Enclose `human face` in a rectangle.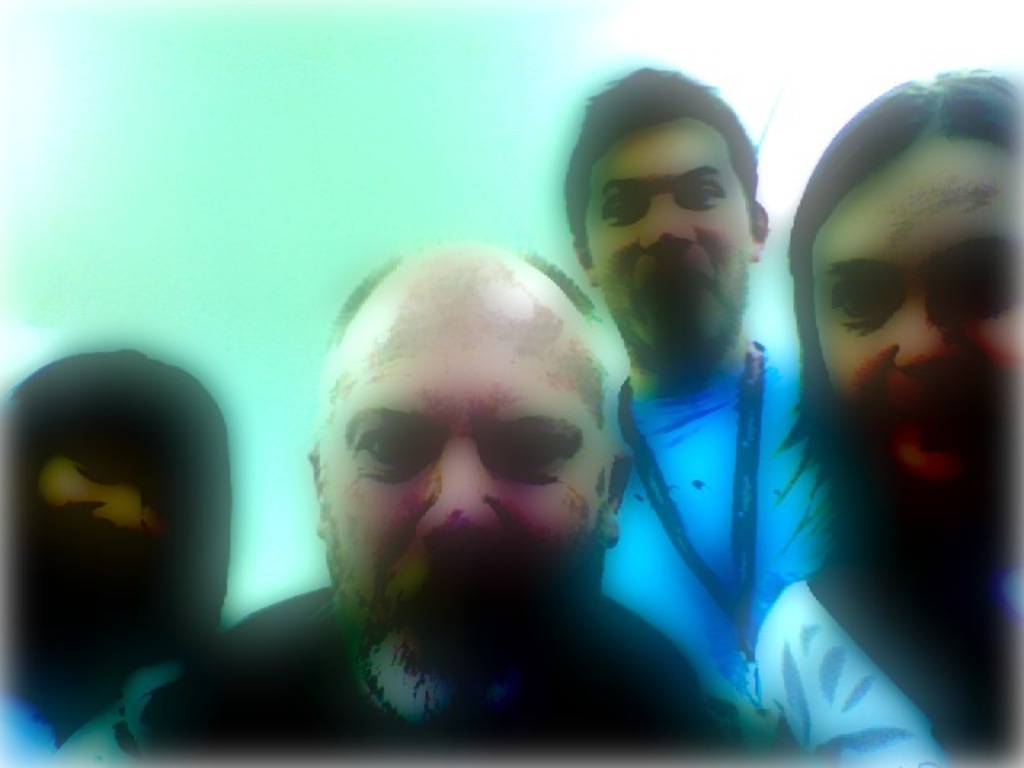
<region>810, 138, 1022, 475</region>.
